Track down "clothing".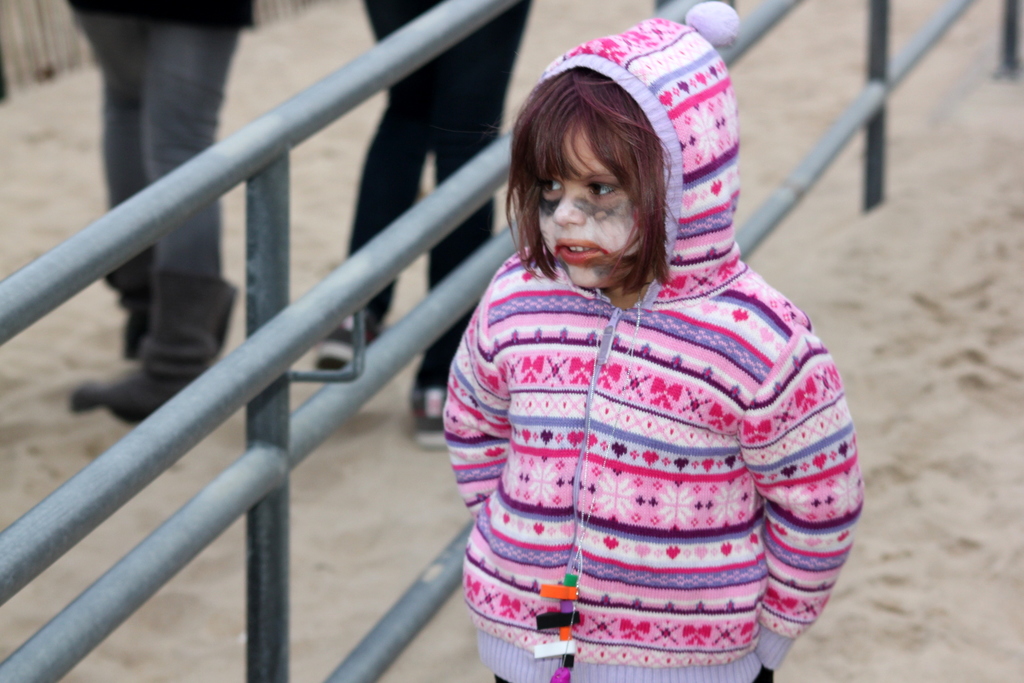
Tracked to box(341, 0, 530, 383).
